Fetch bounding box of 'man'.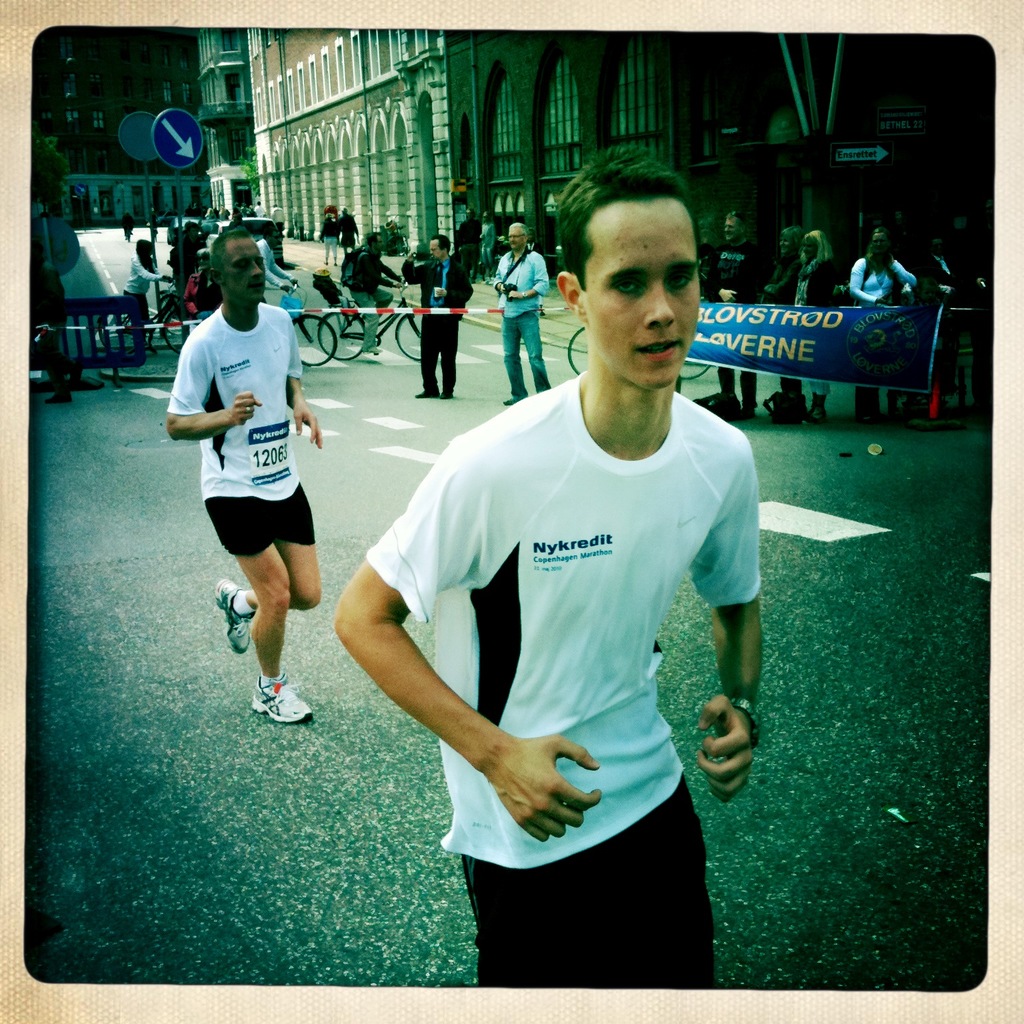
Bbox: 351/185/788/983.
